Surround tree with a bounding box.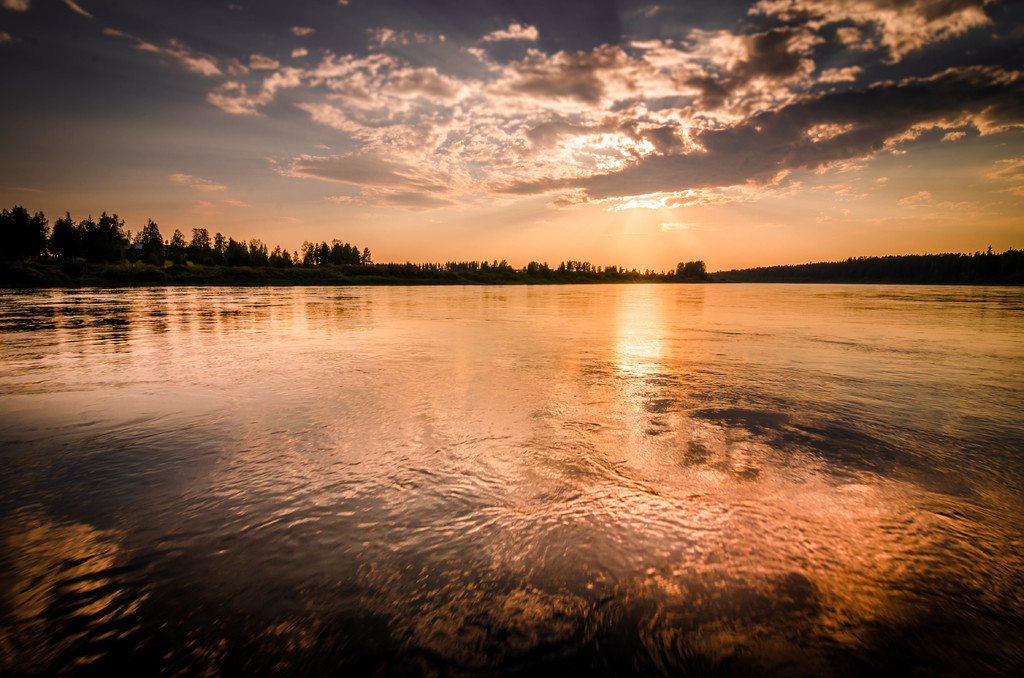
box=[169, 227, 184, 249].
